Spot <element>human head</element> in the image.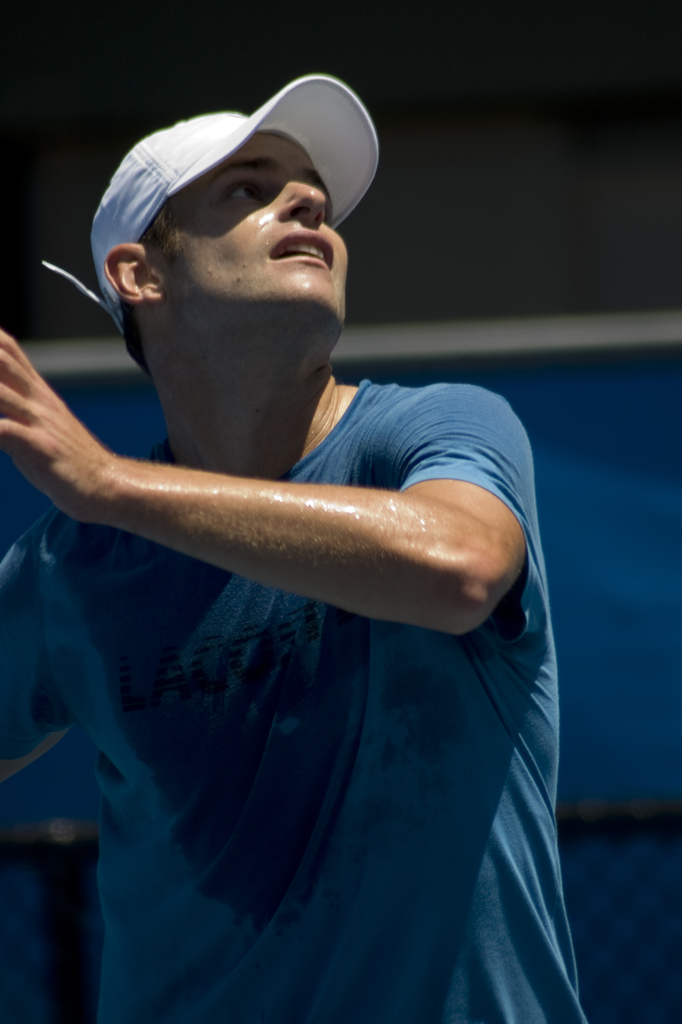
<element>human head</element> found at [74, 76, 395, 334].
